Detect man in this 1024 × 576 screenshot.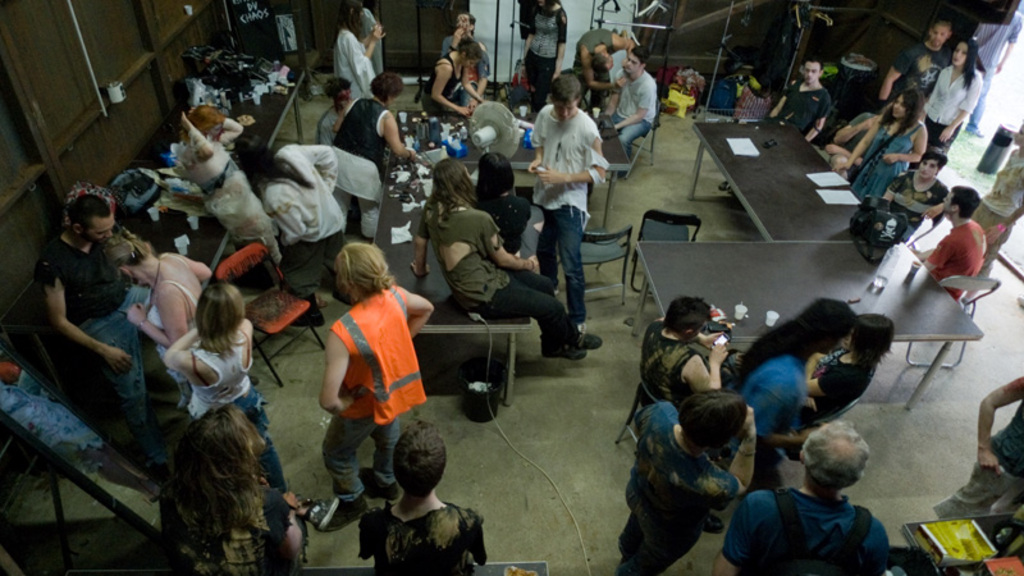
Detection: Rect(909, 186, 988, 301).
